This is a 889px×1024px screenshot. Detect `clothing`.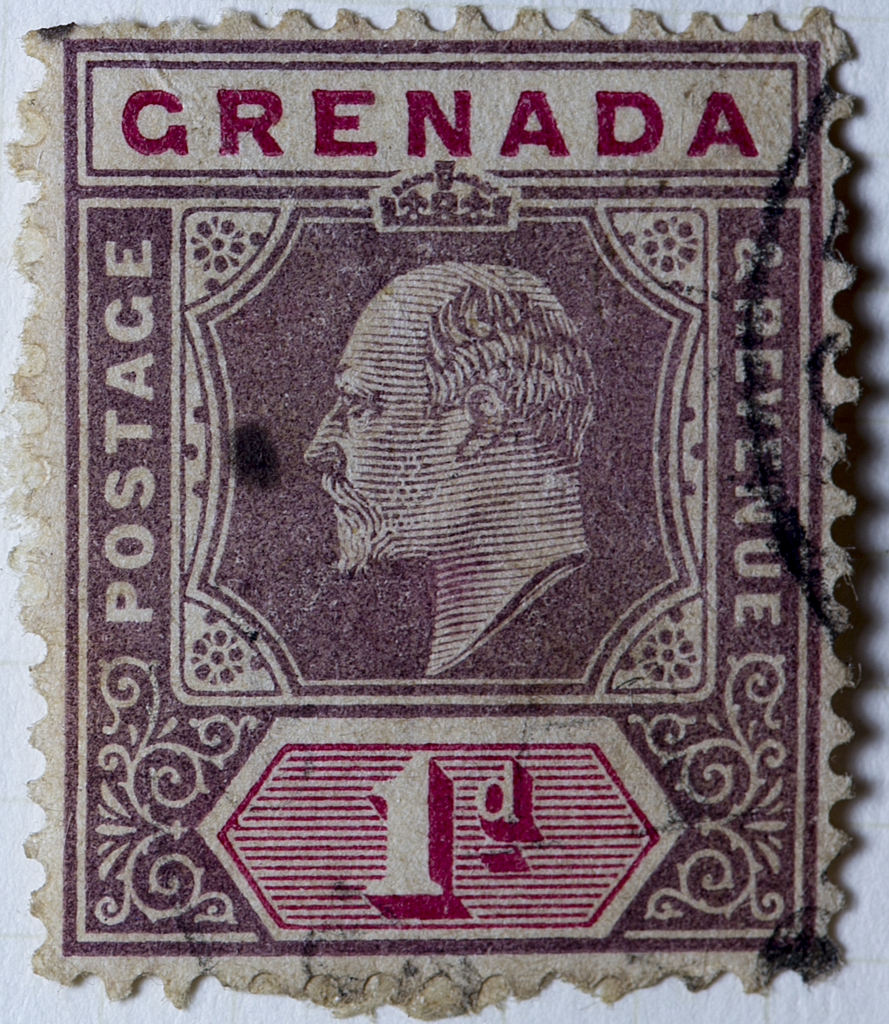
box=[424, 551, 625, 680].
